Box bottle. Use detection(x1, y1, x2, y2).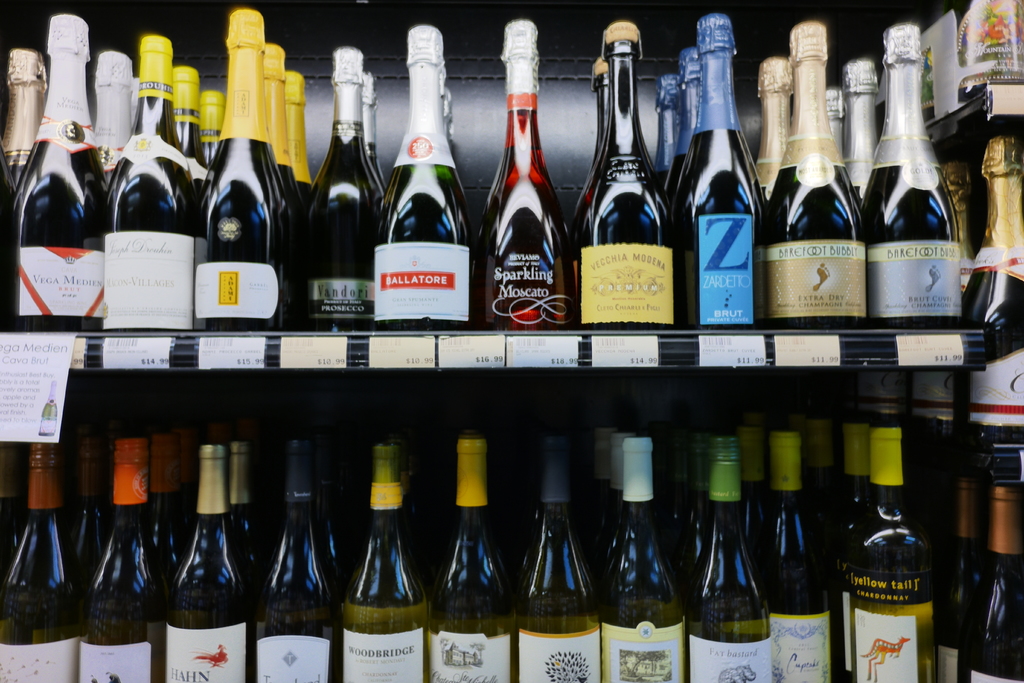
detection(158, 443, 257, 682).
